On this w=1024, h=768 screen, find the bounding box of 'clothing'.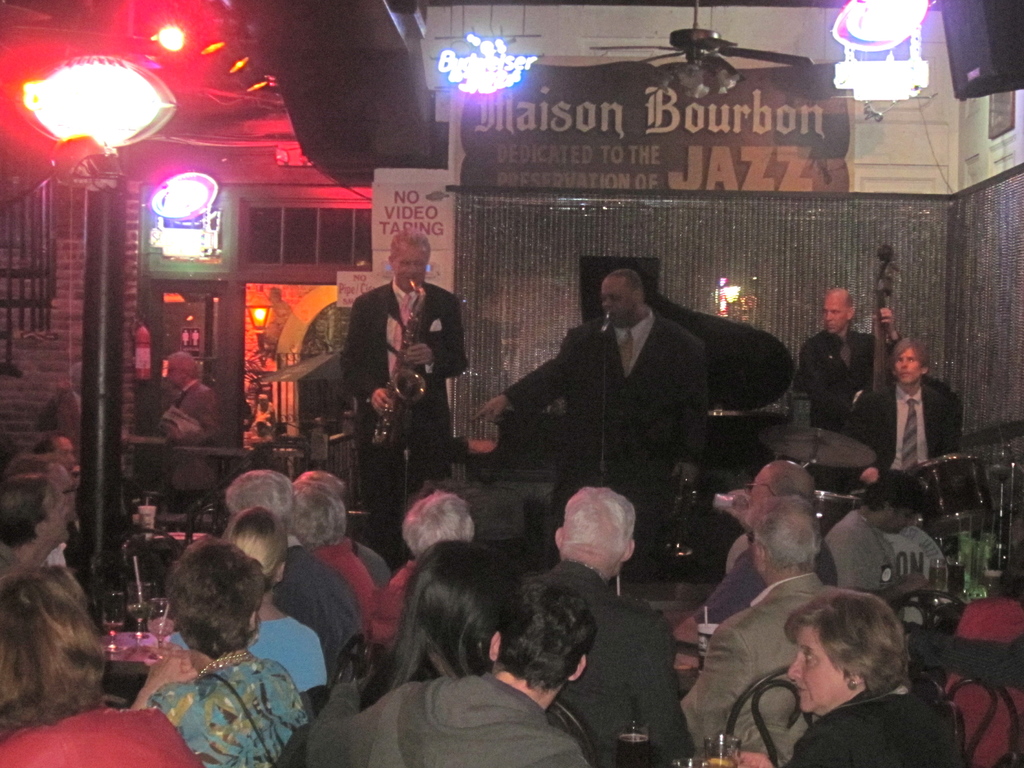
Bounding box: select_region(694, 535, 840, 630).
